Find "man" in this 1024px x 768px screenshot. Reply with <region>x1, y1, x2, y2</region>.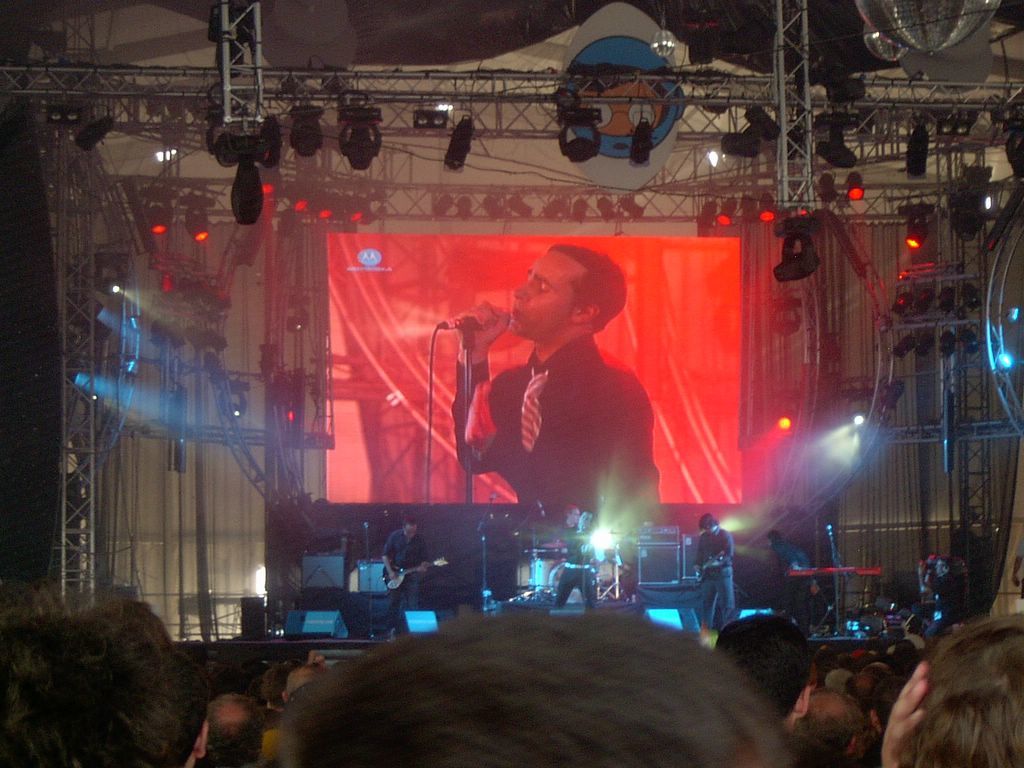
<region>386, 519, 427, 634</region>.
